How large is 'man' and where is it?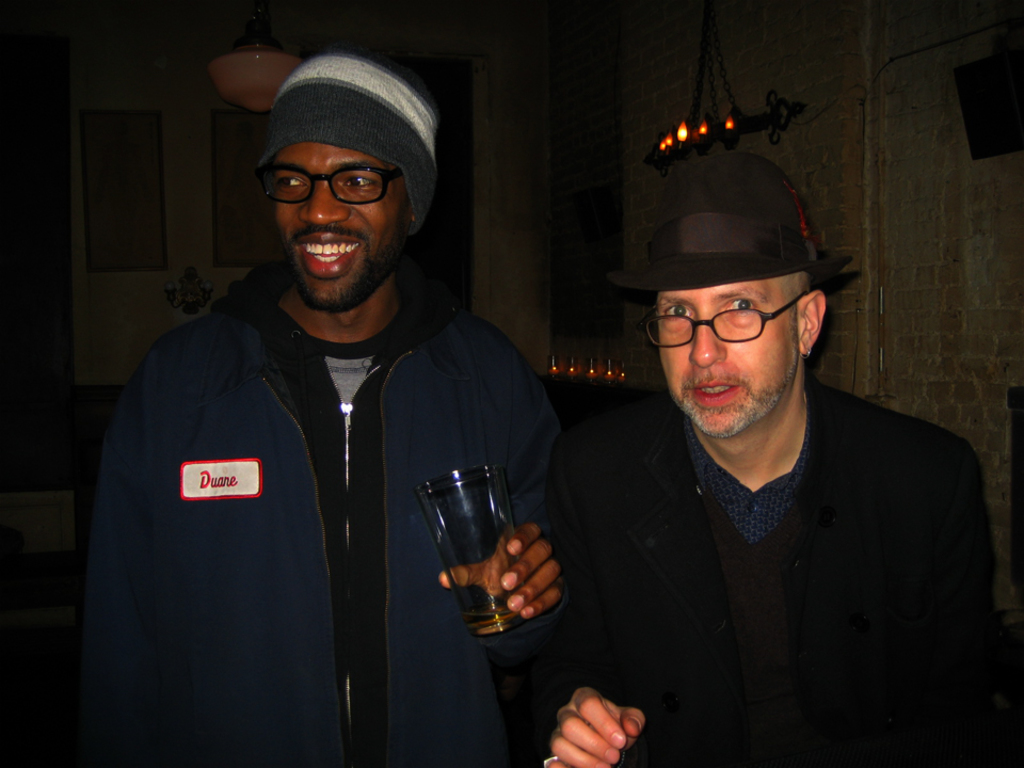
Bounding box: (x1=85, y1=49, x2=570, y2=767).
